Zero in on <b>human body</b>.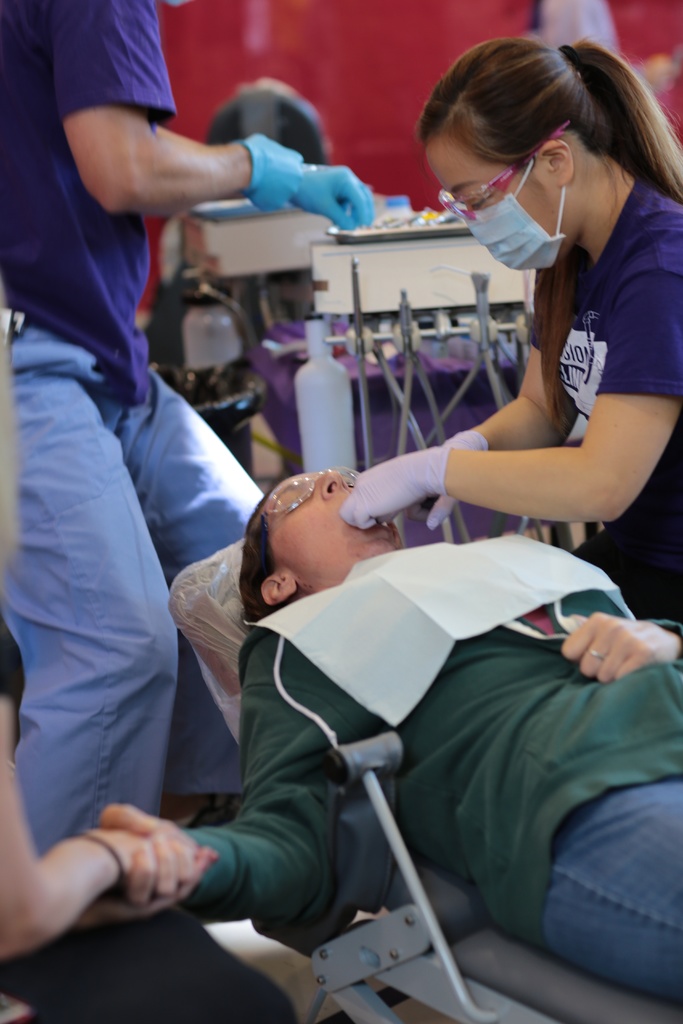
Zeroed in: {"left": 0, "top": 0, "right": 383, "bottom": 1023}.
